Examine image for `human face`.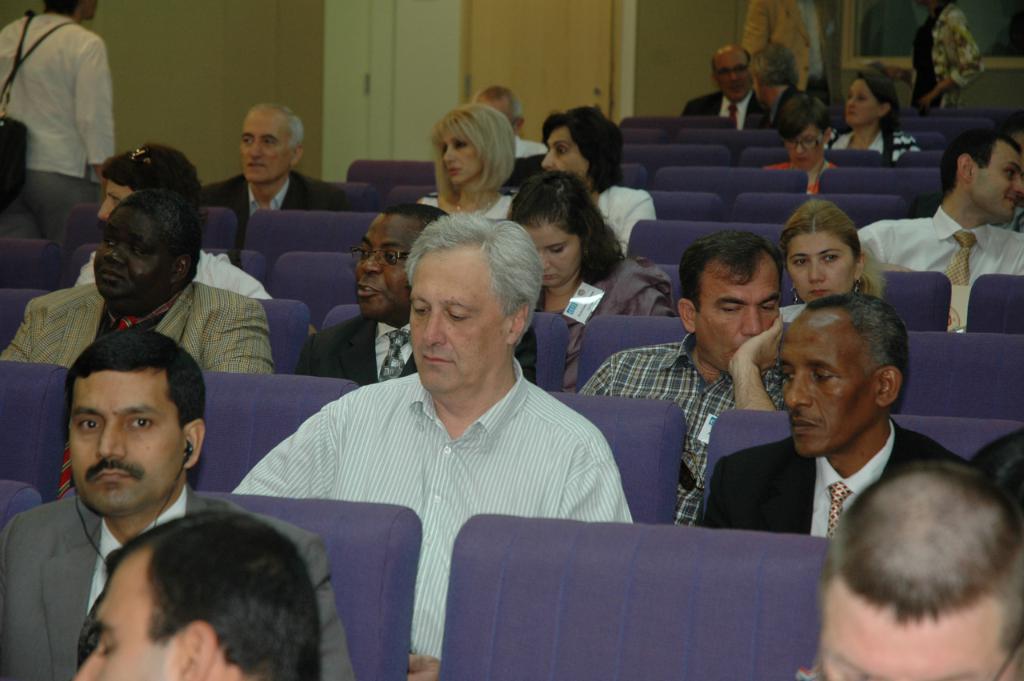
Examination result: {"x1": 68, "y1": 374, "x2": 180, "y2": 511}.
